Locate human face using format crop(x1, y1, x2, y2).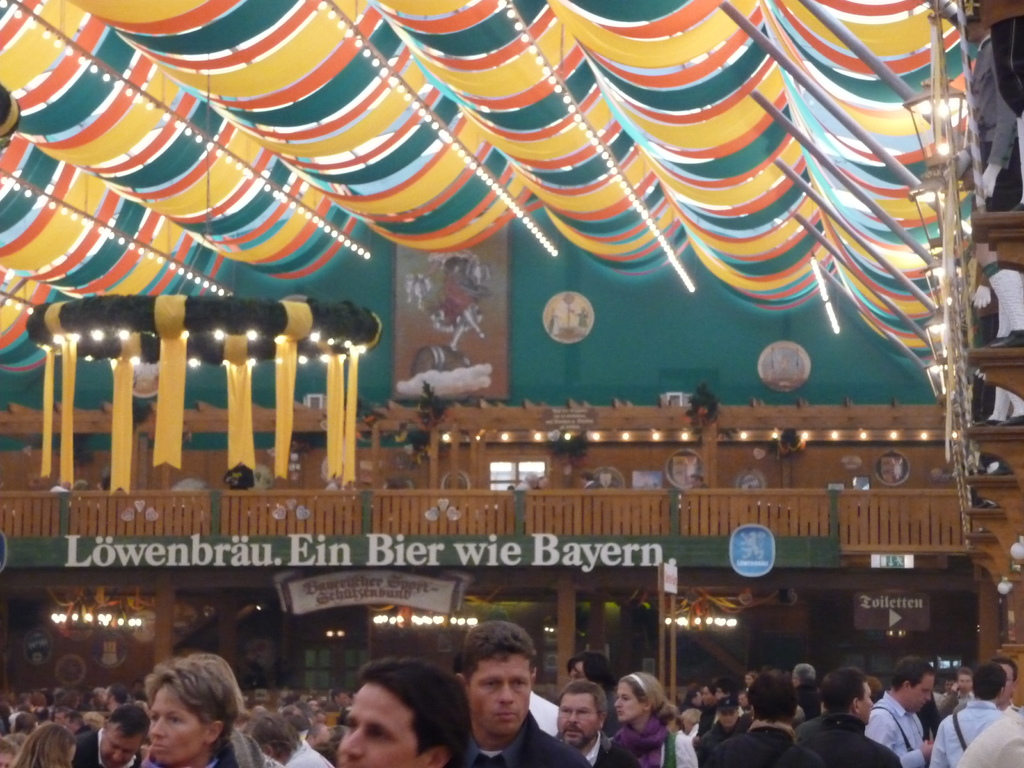
crop(857, 683, 873, 726).
